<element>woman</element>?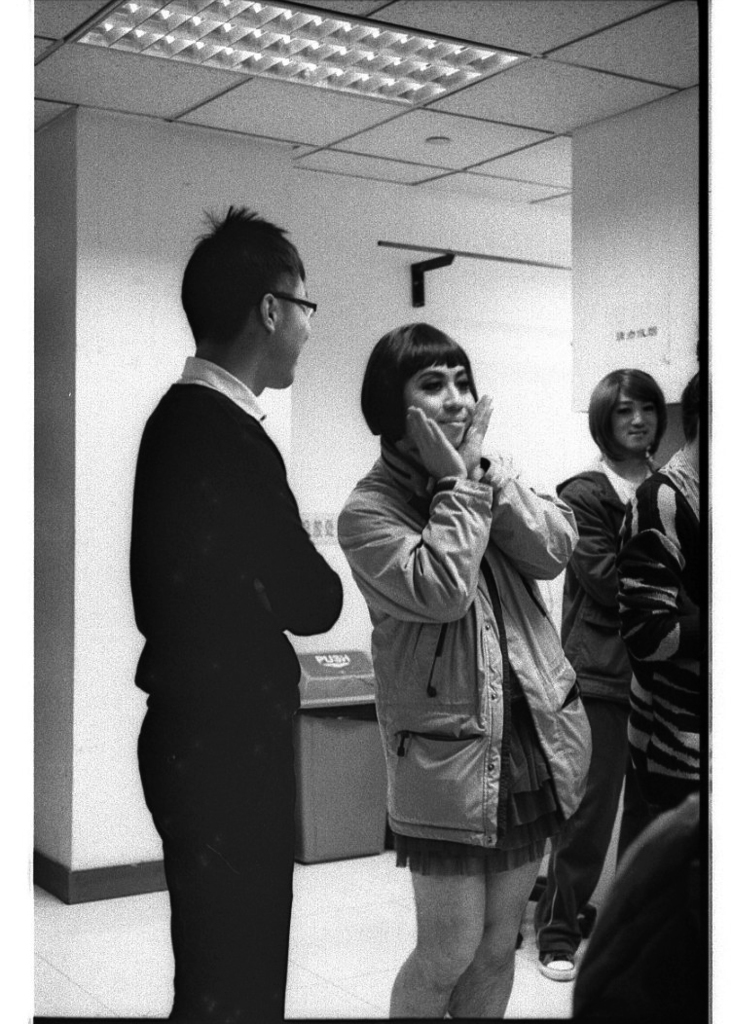
<region>329, 295, 588, 1018</region>
